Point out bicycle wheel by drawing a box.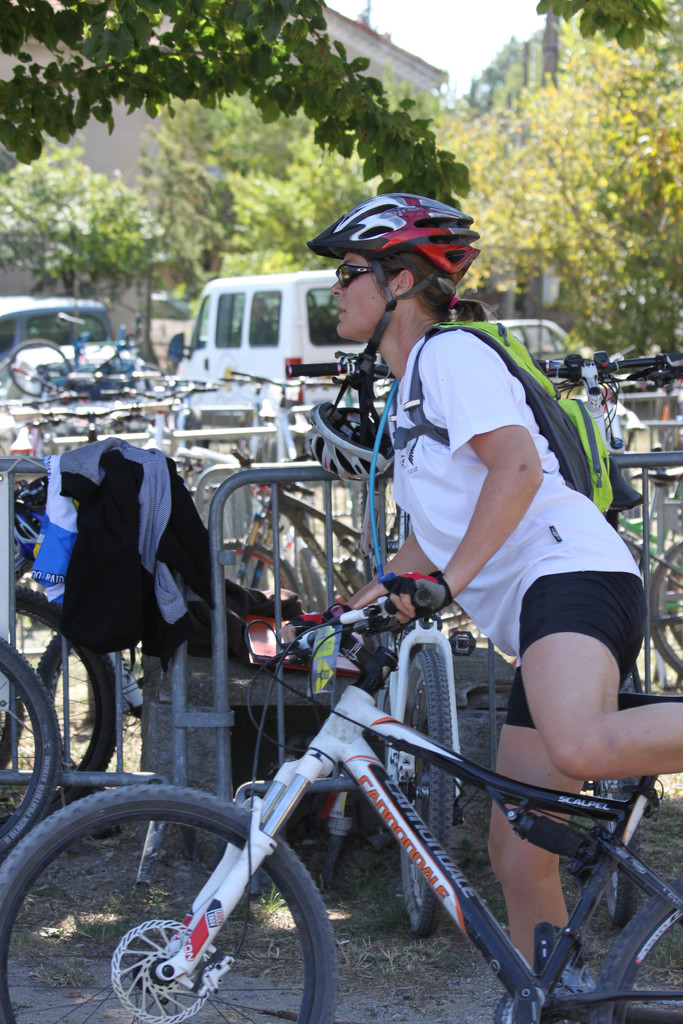
box=[588, 867, 682, 1023].
